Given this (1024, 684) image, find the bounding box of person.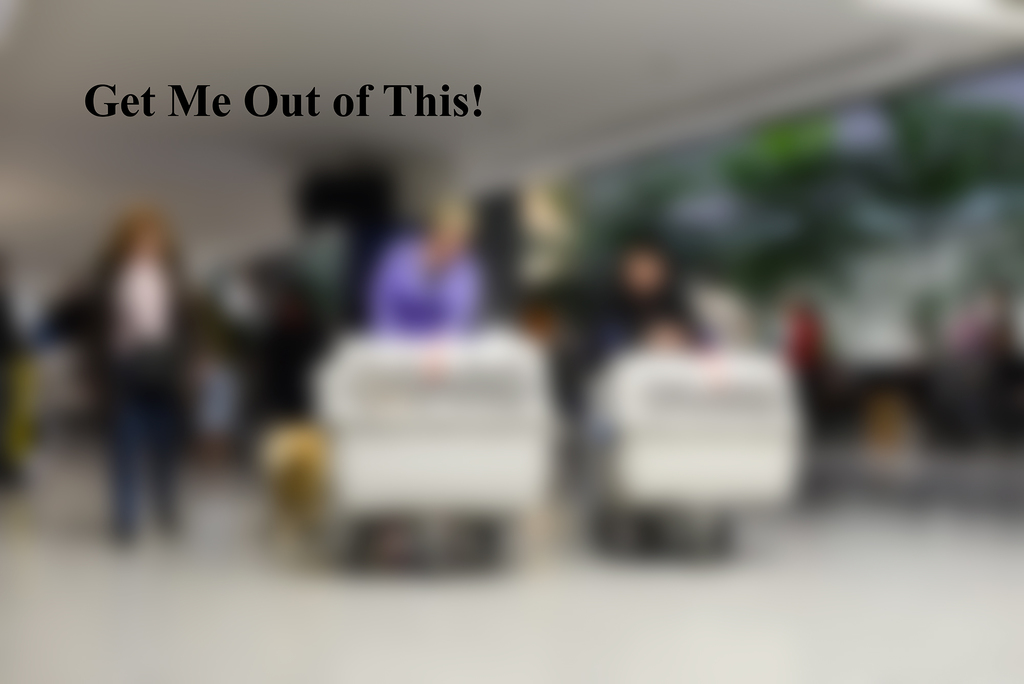
x1=552 y1=233 x2=717 y2=541.
